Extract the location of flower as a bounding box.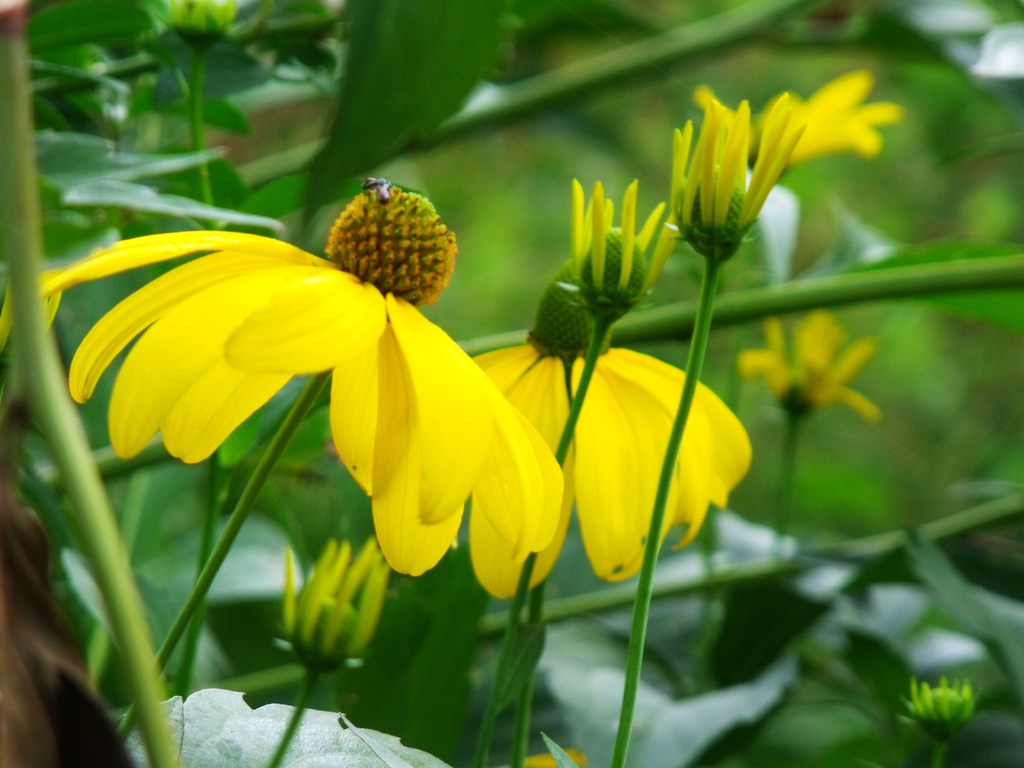
Rect(477, 278, 755, 605).
